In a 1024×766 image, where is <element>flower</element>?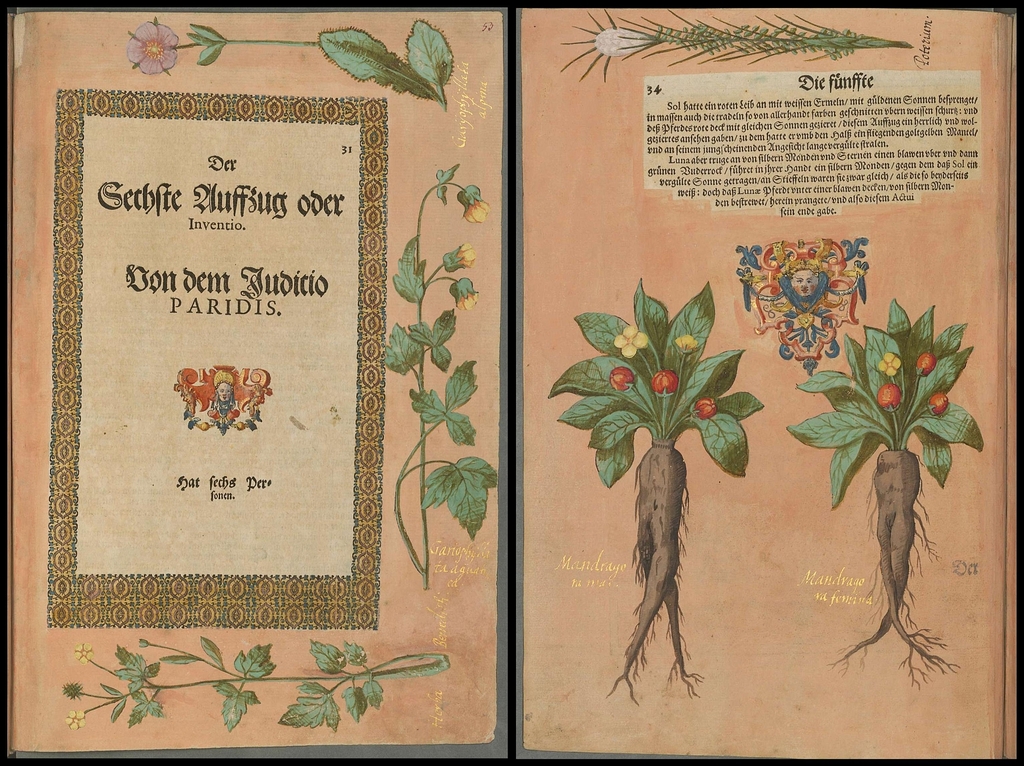
box=[918, 348, 939, 375].
